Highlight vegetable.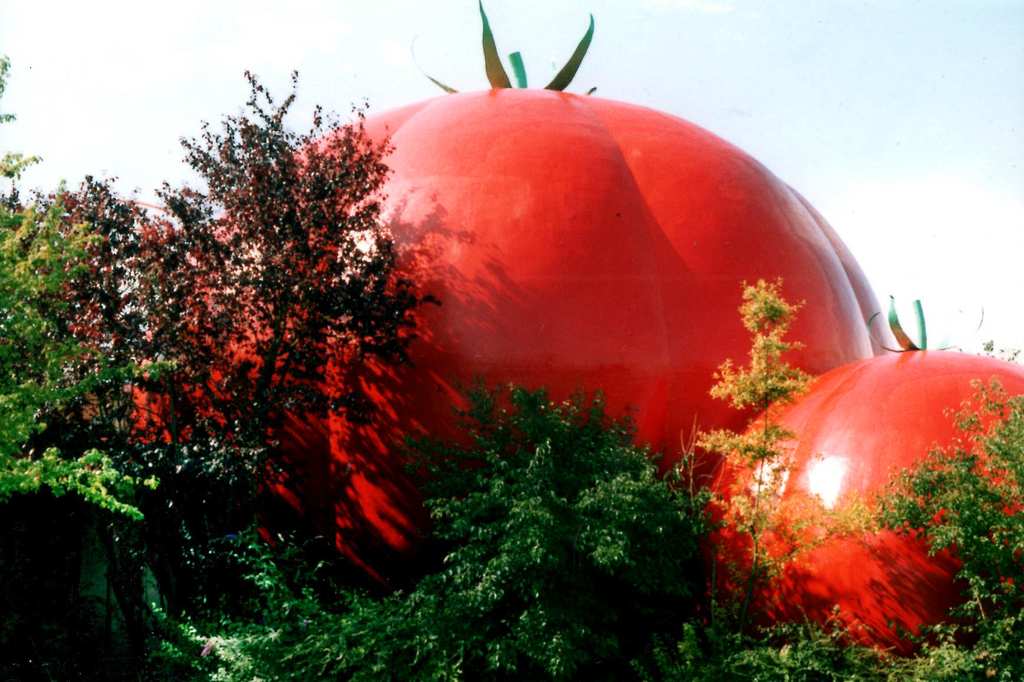
Highlighted region: detection(689, 297, 1018, 658).
